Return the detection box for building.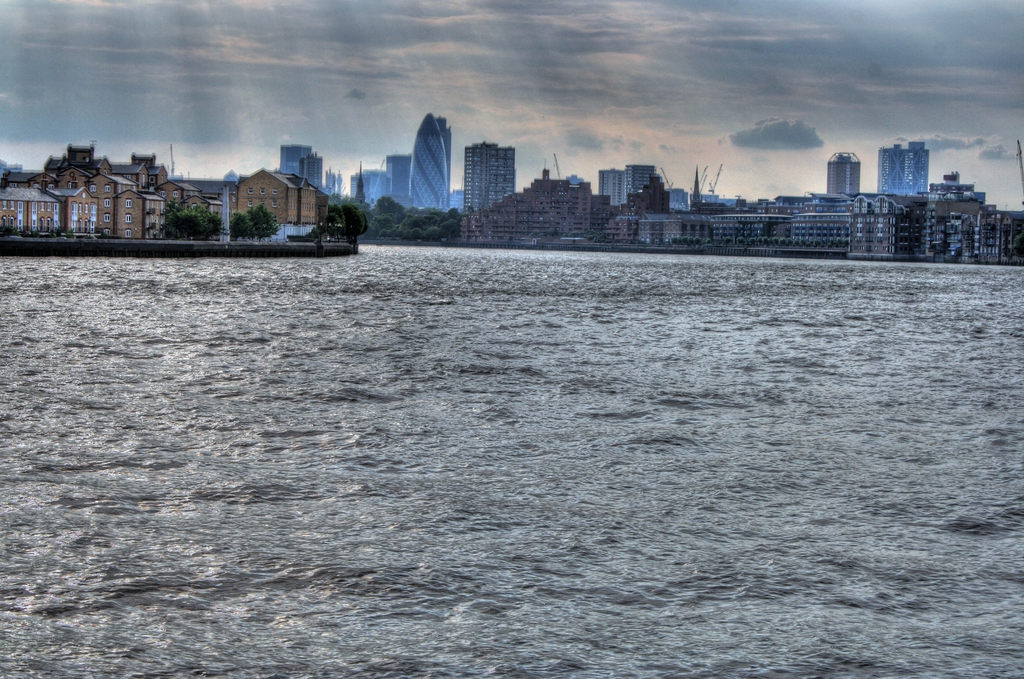
466 141 513 219.
